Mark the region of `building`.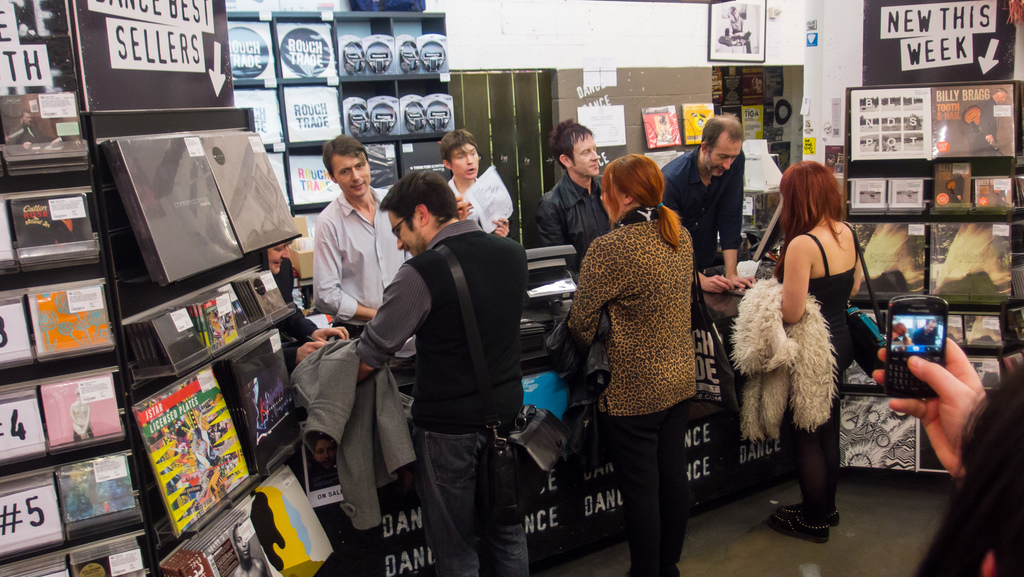
Region: {"x1": 0, "y1": 0, "x2": 1023, "y2": 576}.
